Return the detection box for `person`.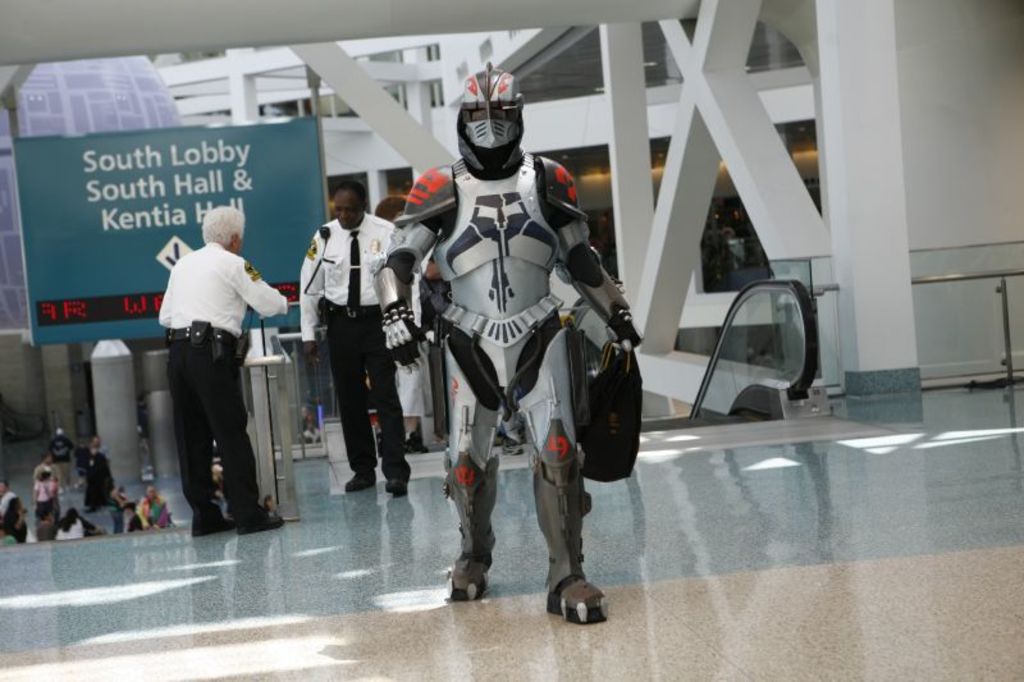
[left=302, top=169, right=408, bottom=495].
